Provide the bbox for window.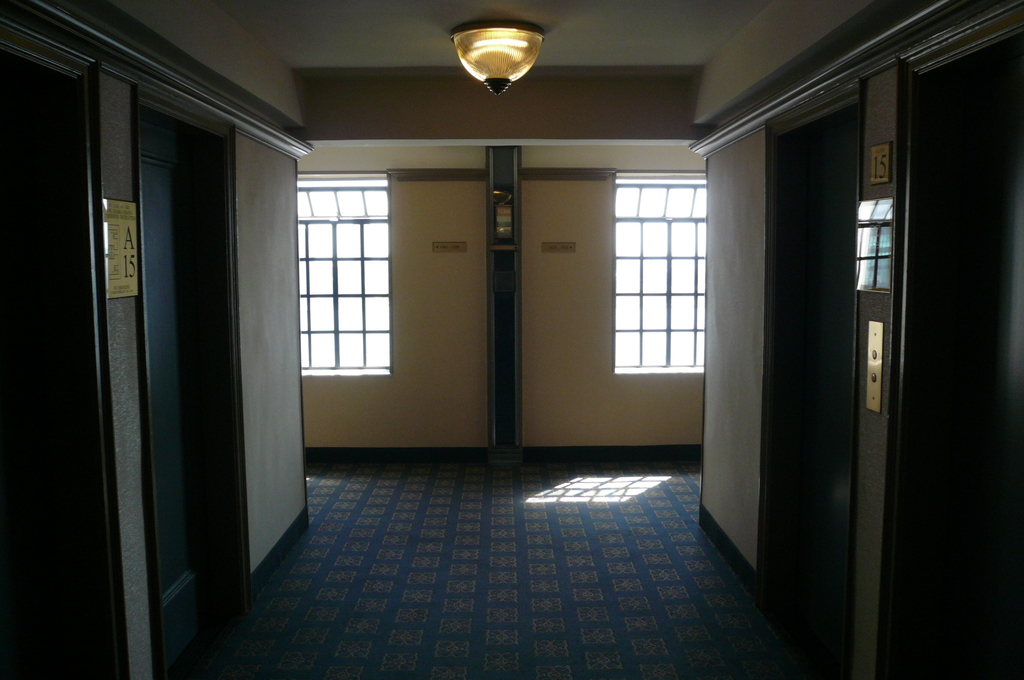
{"left": 613, "top": 175, "right": 703, "bottom": 380}.
